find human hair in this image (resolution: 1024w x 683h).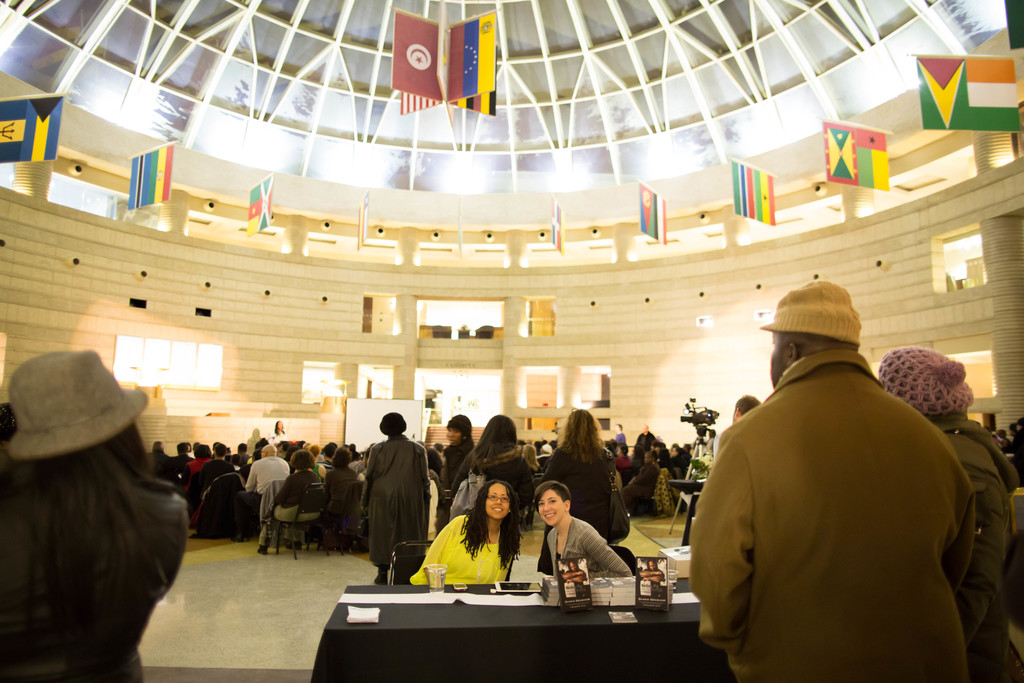
x1=1018, y1=416, x2=1023, y2=429.
